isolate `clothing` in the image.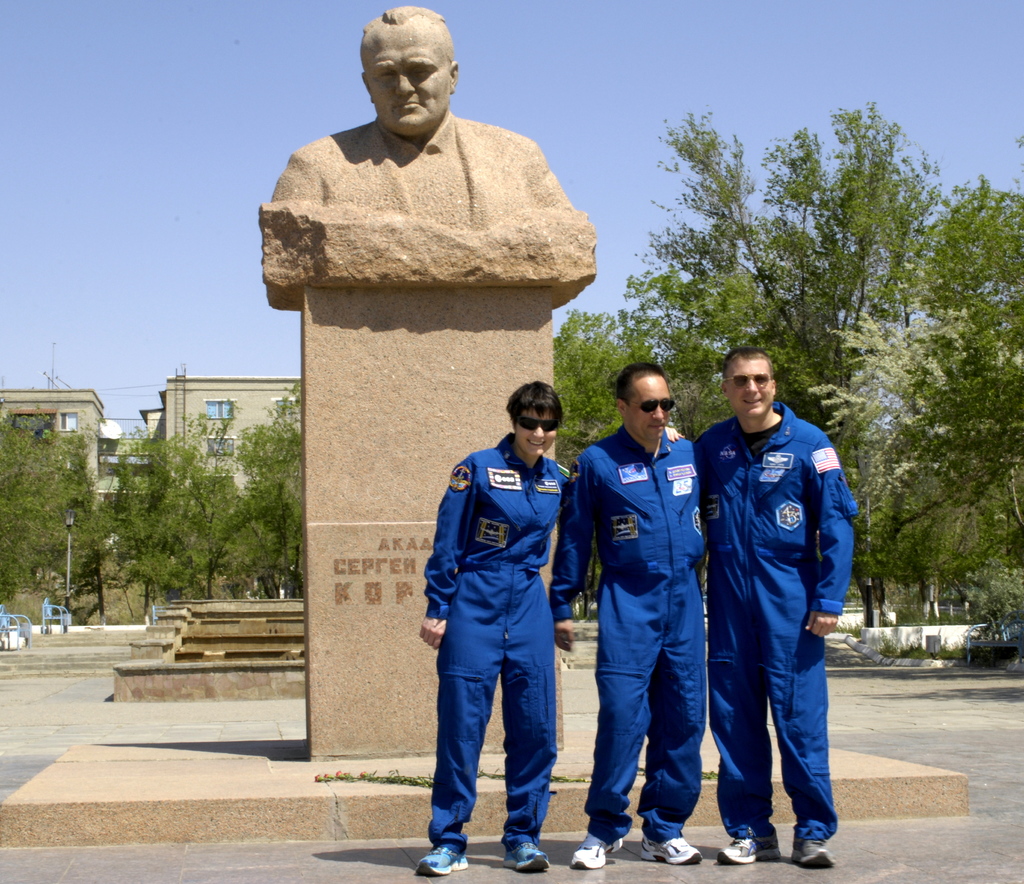
Isolated region: 557/422/712/836.
